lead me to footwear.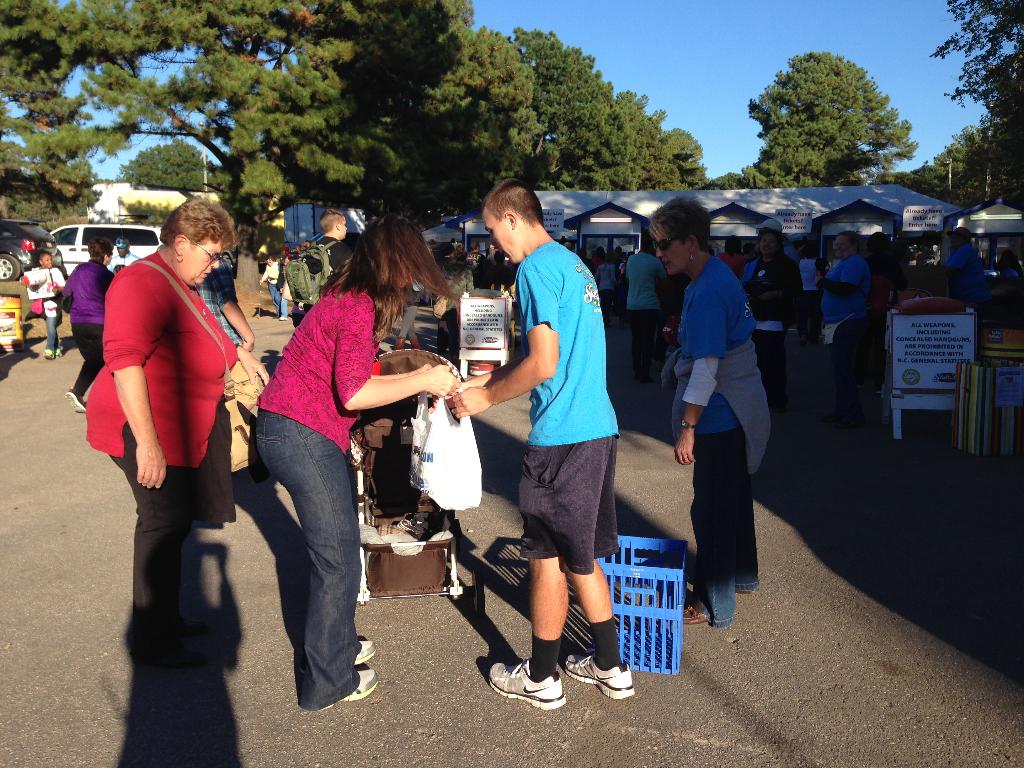
Lead to box=[735, 587, 760, 595].
